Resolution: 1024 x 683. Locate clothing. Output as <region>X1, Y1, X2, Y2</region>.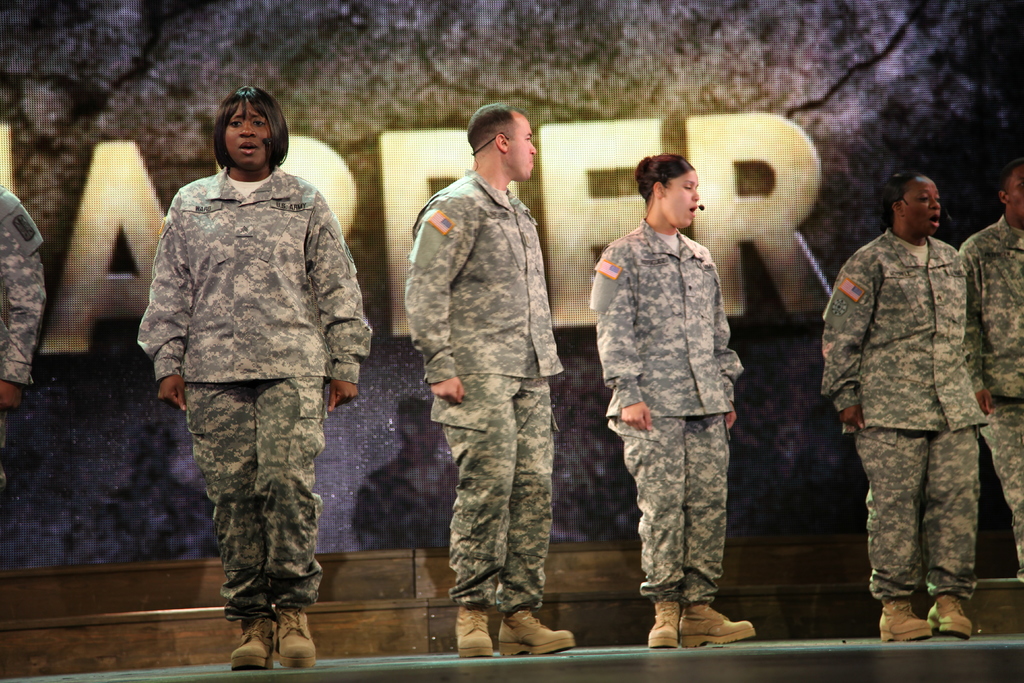
<region>955, 217, 1023, 591</region>.
